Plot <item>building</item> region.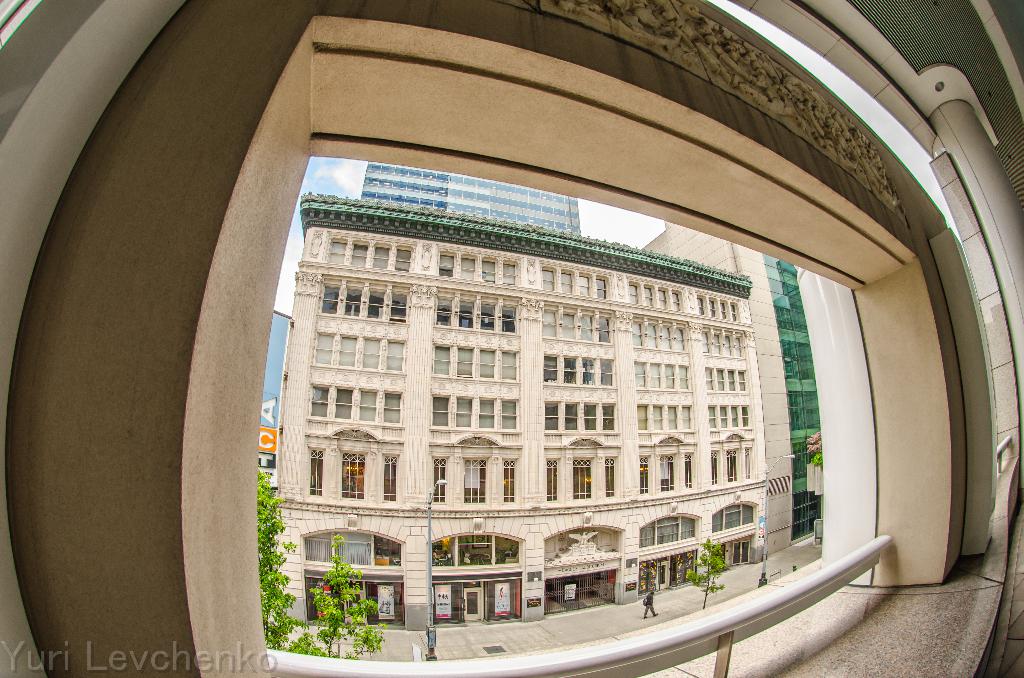
Plotted at bbox=[363, 163, 579, 230].
